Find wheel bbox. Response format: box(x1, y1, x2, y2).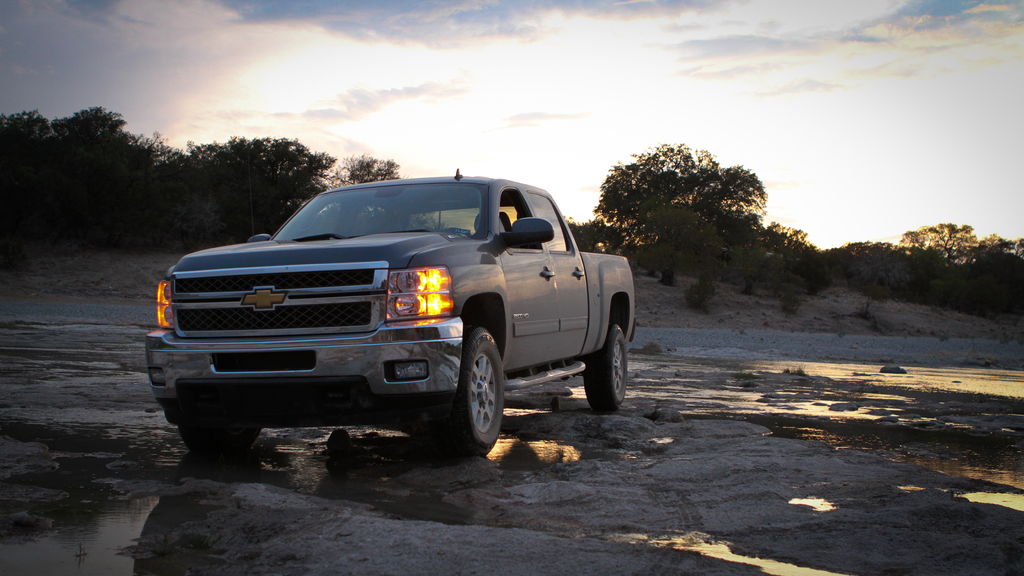
box(584, 324, 627, 410).
